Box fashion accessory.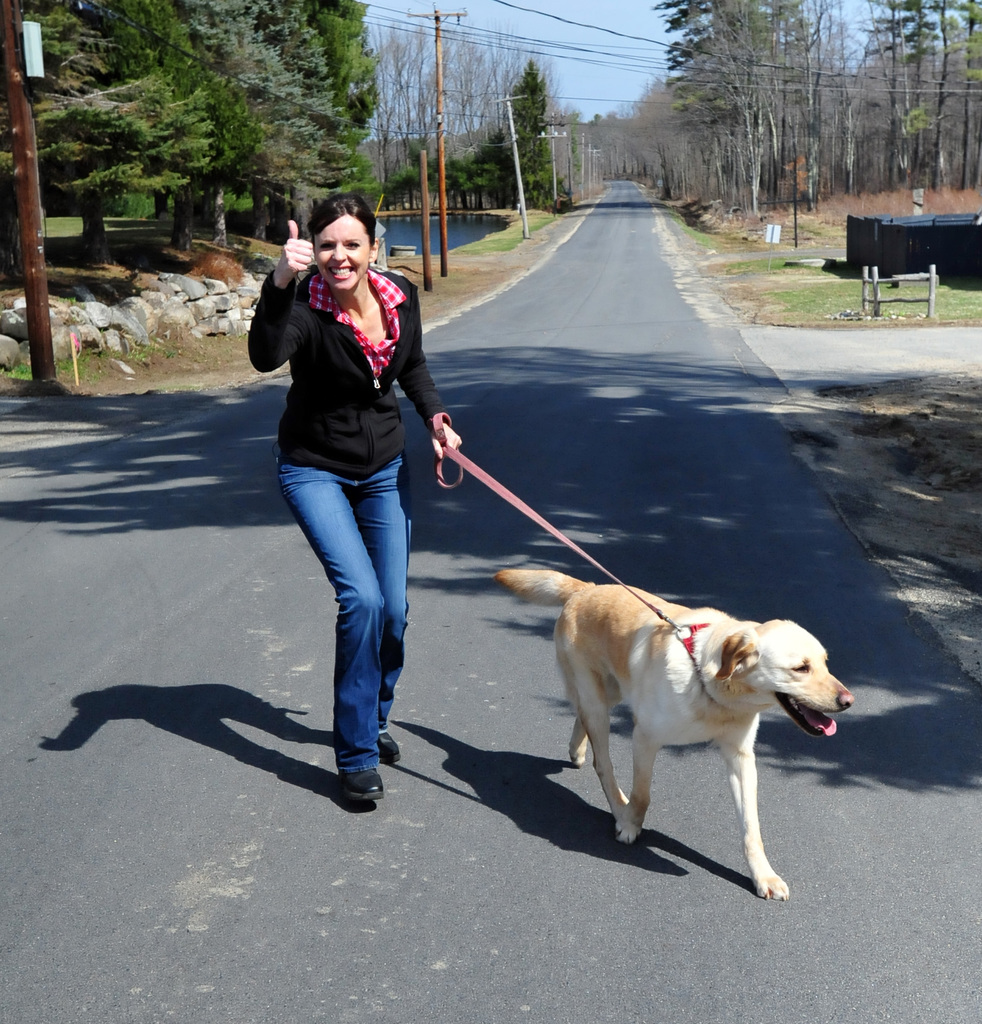
left=375, top=731, right=401, bottom=765.
